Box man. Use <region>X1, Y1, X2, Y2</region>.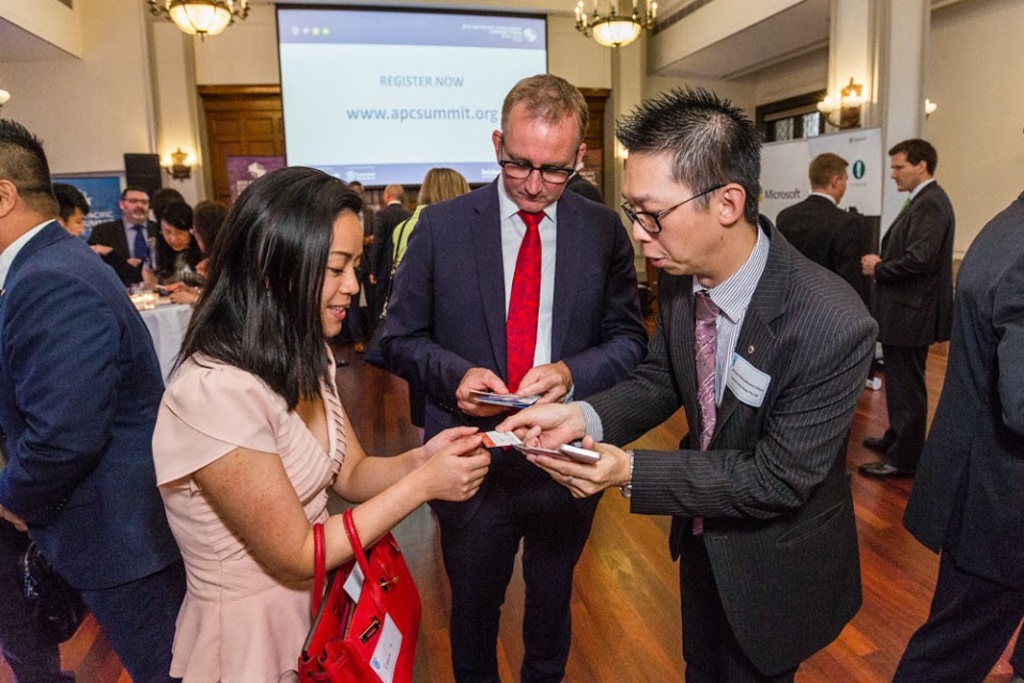
<region>353, 174, 375, 346</region>.
